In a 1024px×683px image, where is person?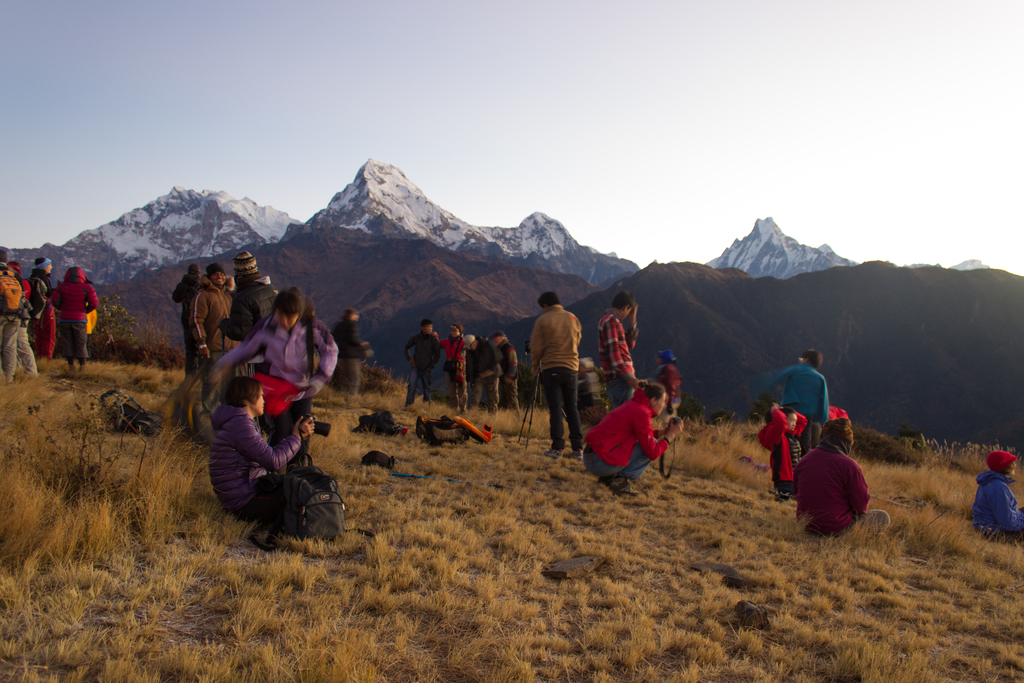
(758, 406, 807, 499).
